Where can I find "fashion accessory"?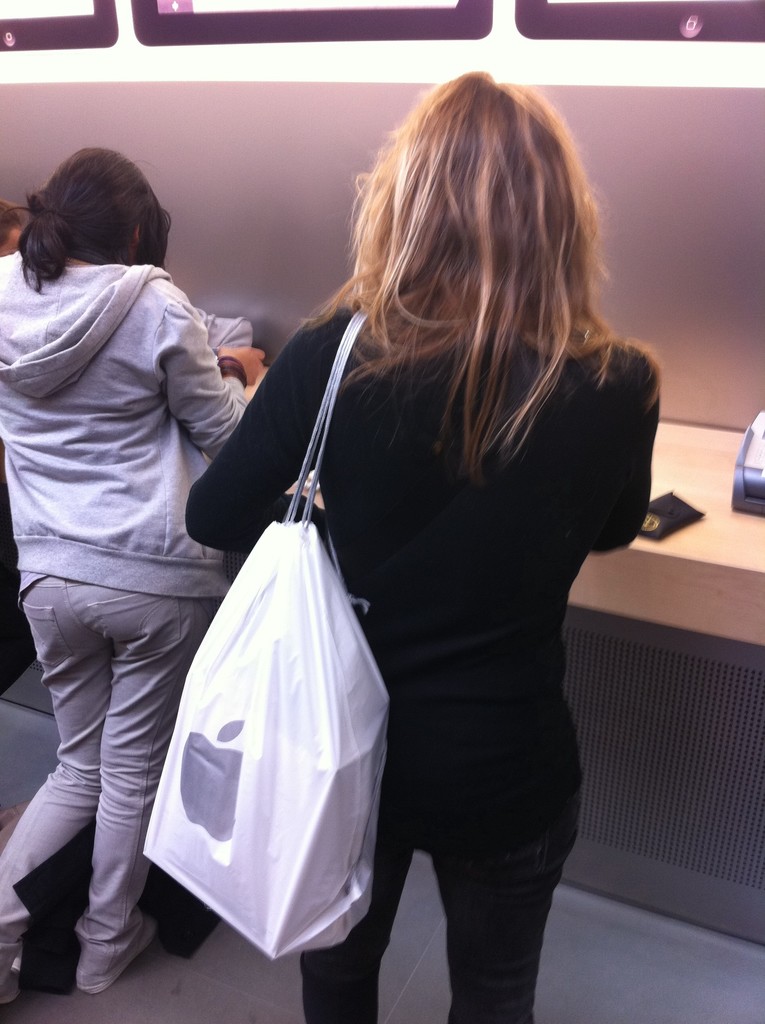
You can find it at 45, 204, 60, 220.
